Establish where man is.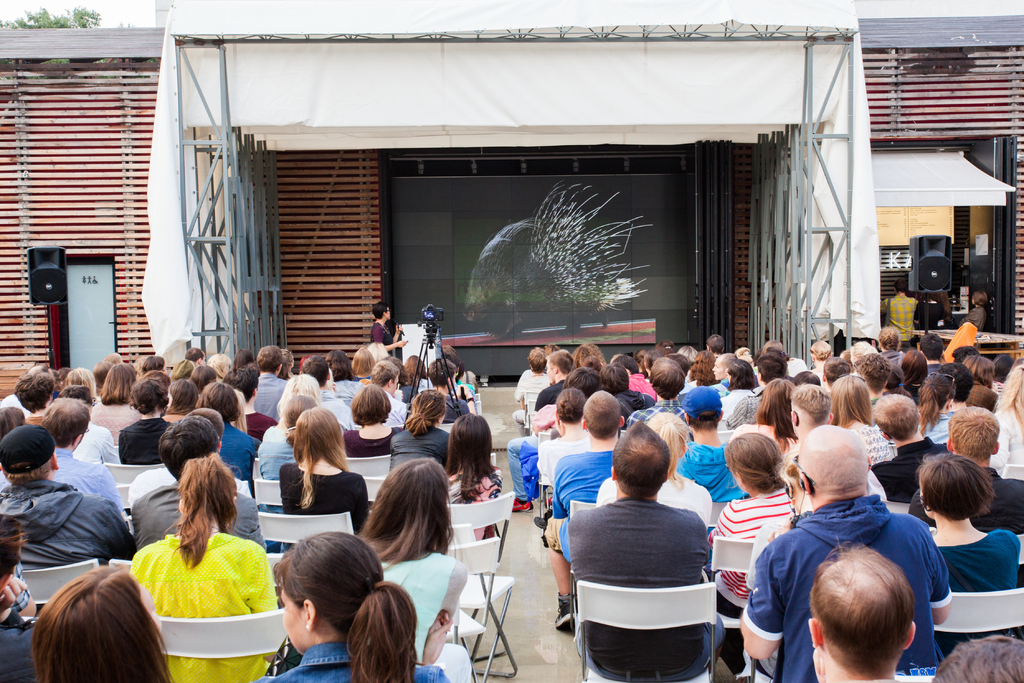
Established at Rect(196, 383, 257, 482).
